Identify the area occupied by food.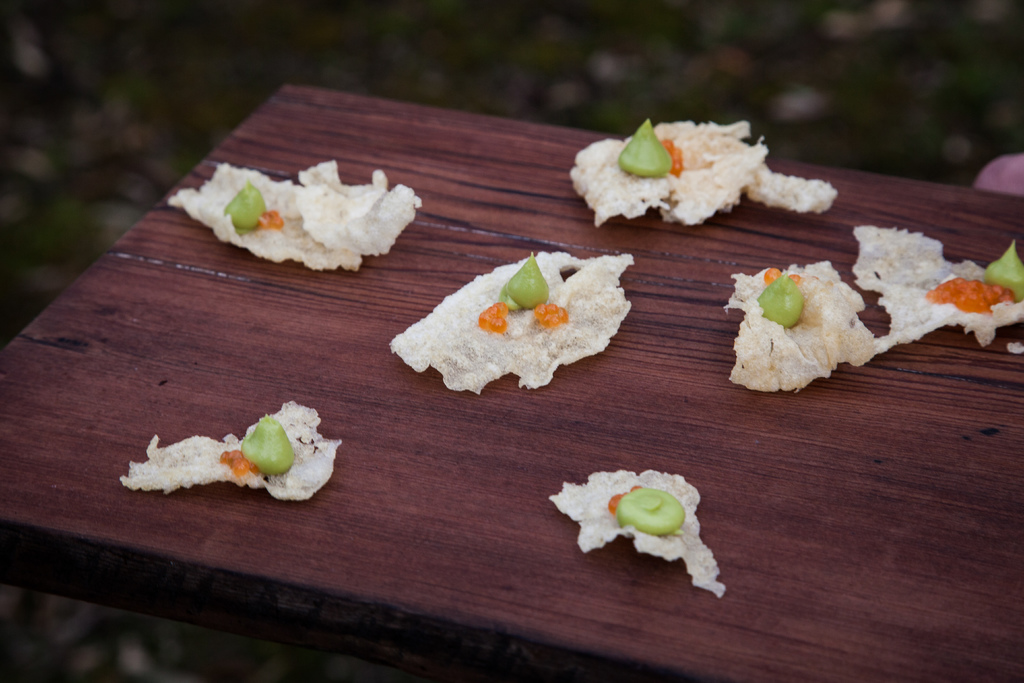
Area: (850,222,1023,350).
